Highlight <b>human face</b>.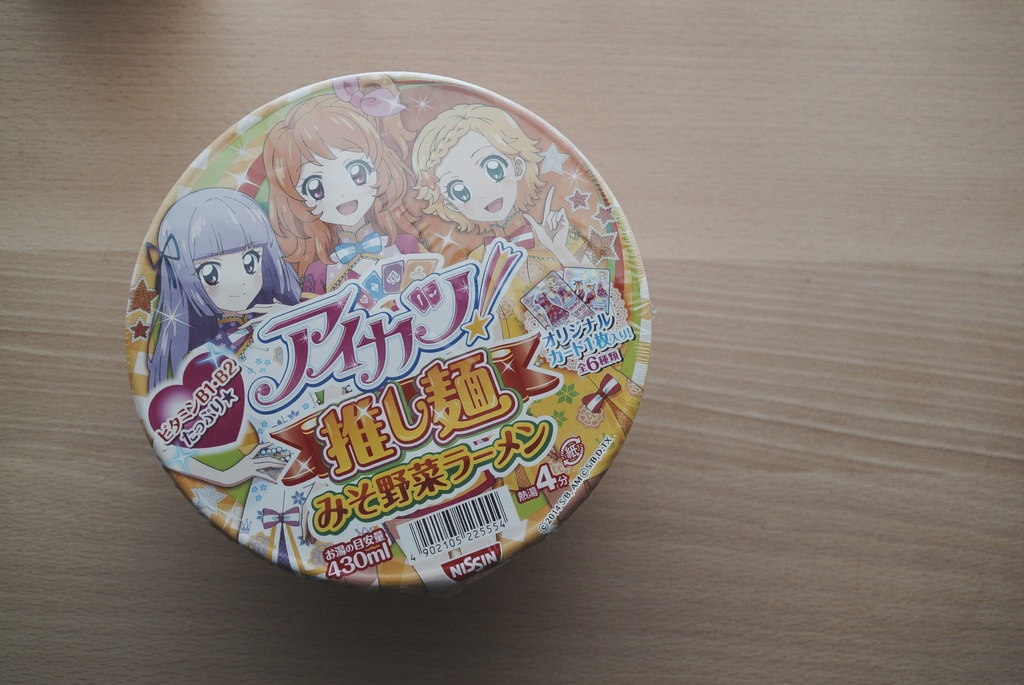
Highlighted region: box=[300, 148, 379, 231].
